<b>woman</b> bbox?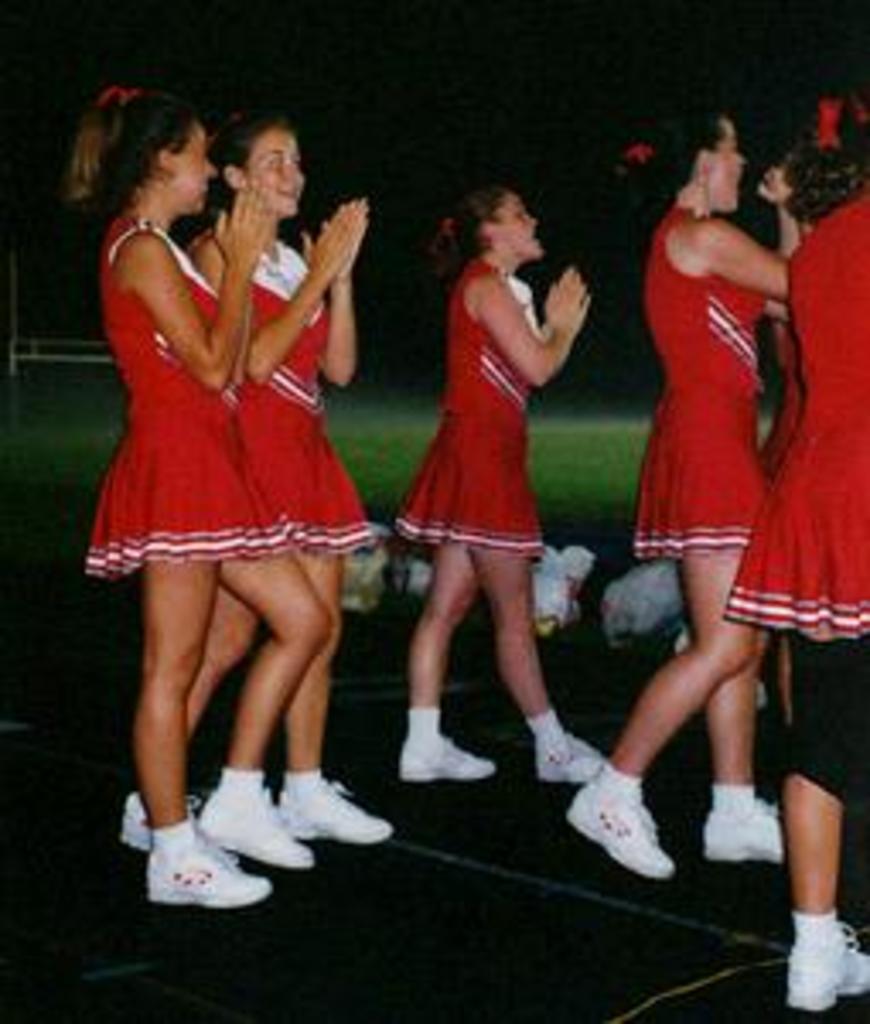
region(85, 92, 321, 908)
